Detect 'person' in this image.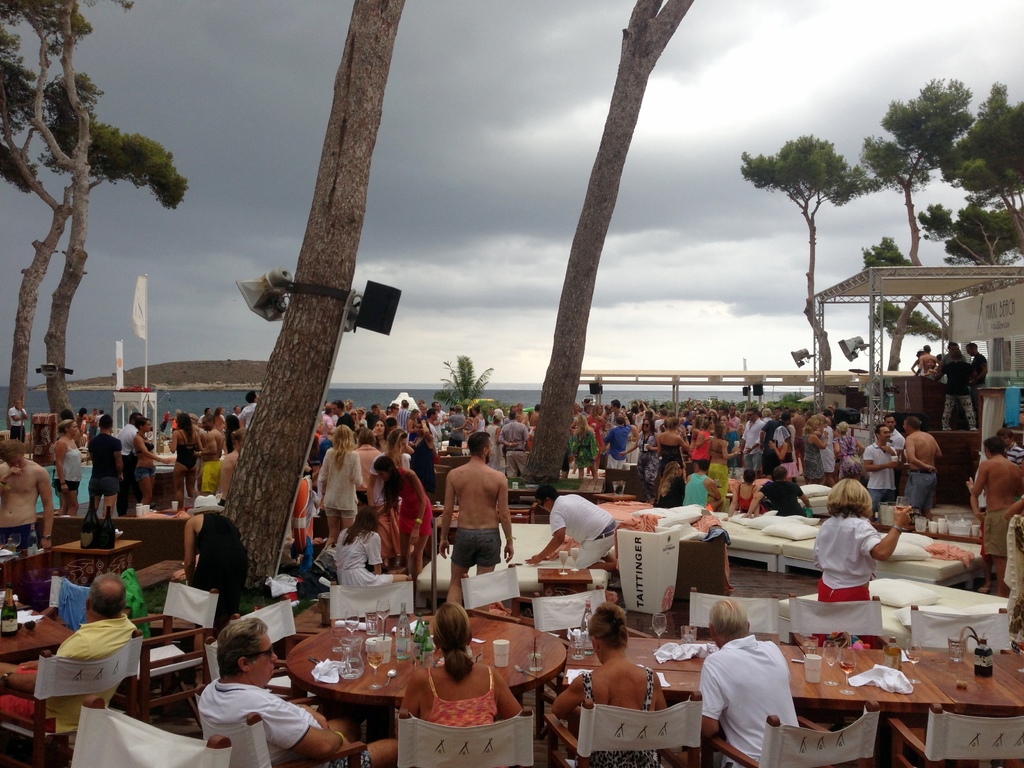
Detection: detection(811, 476, 916, 651).
